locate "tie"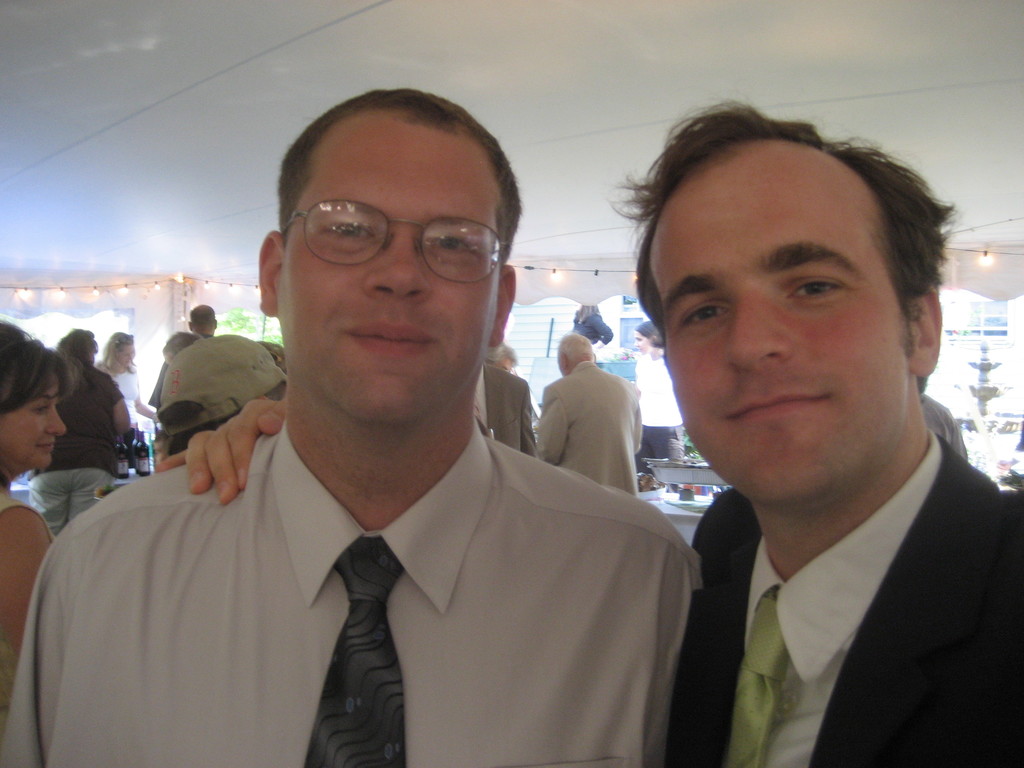
select_region(301, 534, 412, 767)
